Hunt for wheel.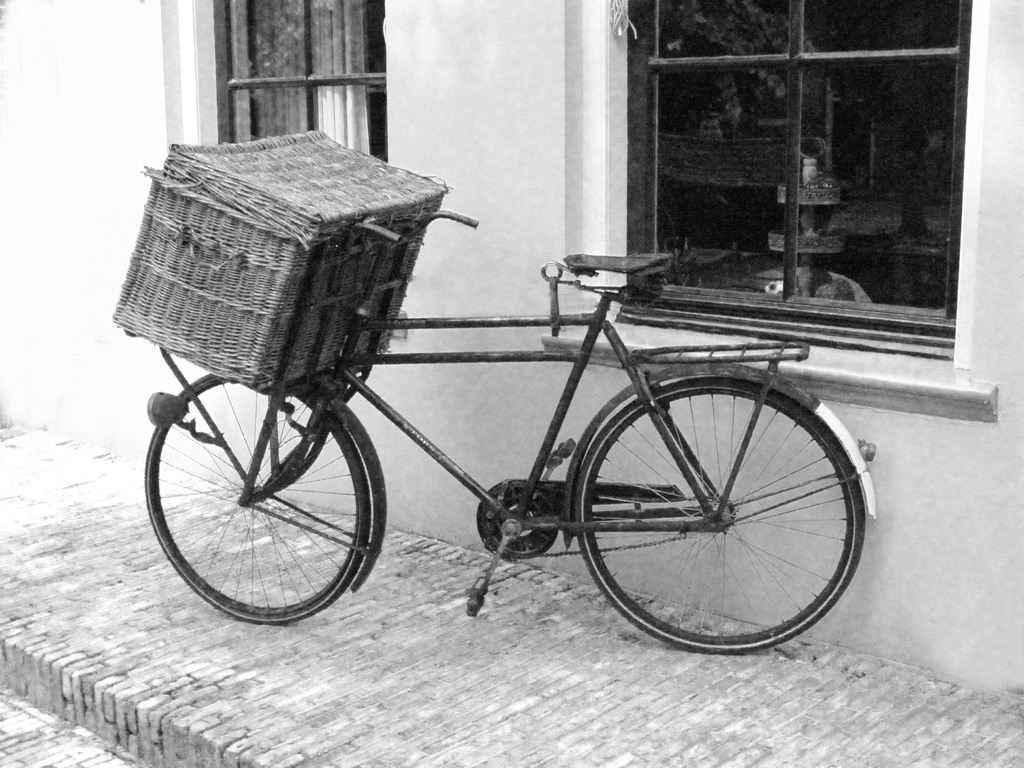
Hunted down at [x1=140, y1=373, x2=374, y2=626].
